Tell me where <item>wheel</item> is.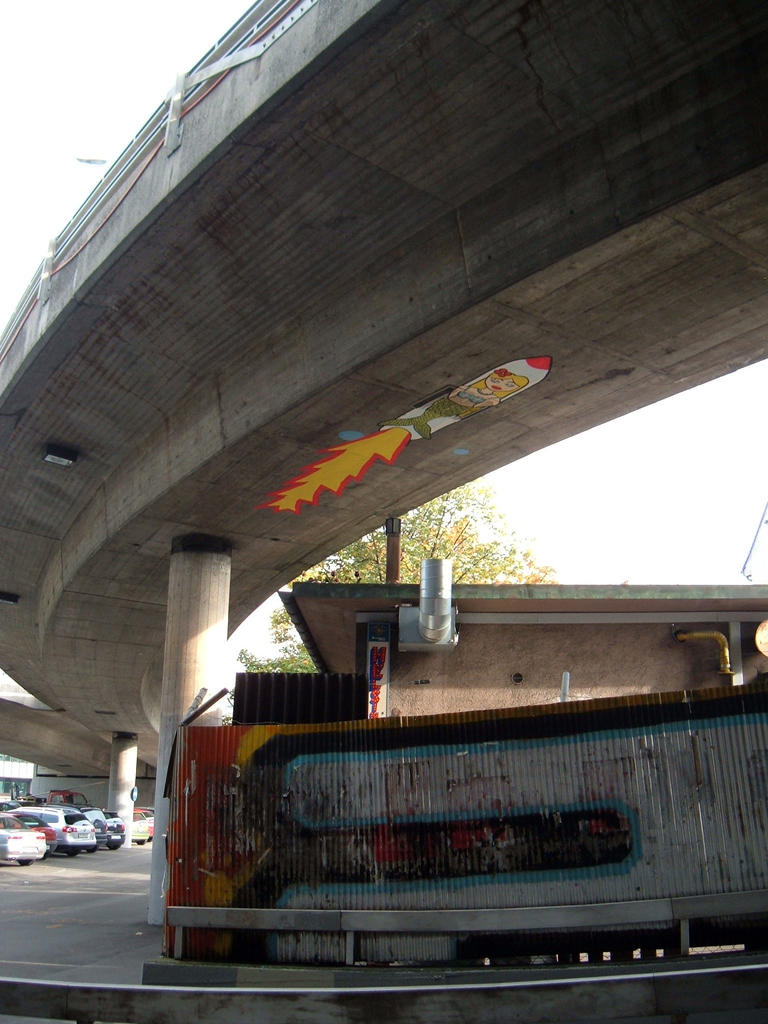
<item>wheel</item> is at <bbox>63, 845, 79, 861</bbox>.
